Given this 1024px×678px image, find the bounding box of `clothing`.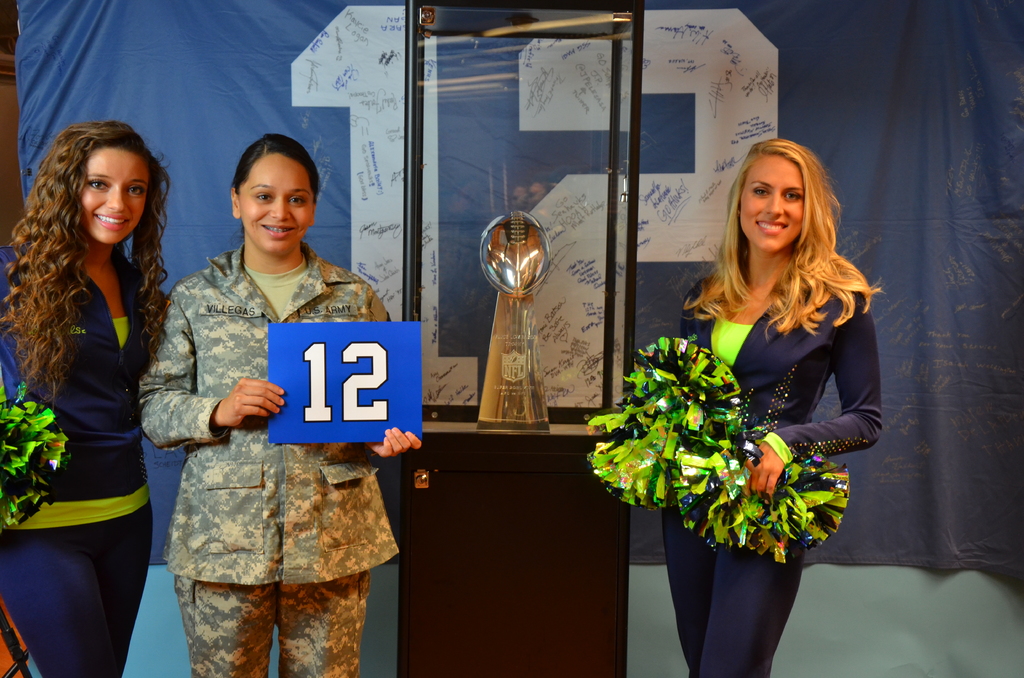
BBox(664, 271, 883, 677).
